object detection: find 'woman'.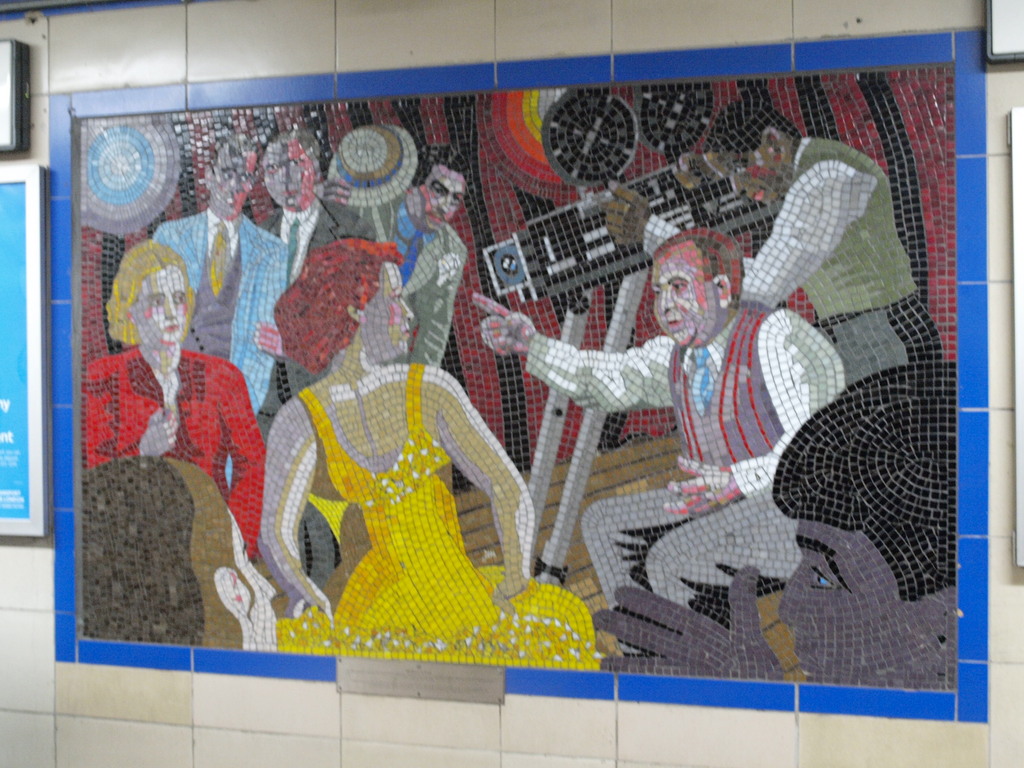
select_region(84, 238, 266, 558).
